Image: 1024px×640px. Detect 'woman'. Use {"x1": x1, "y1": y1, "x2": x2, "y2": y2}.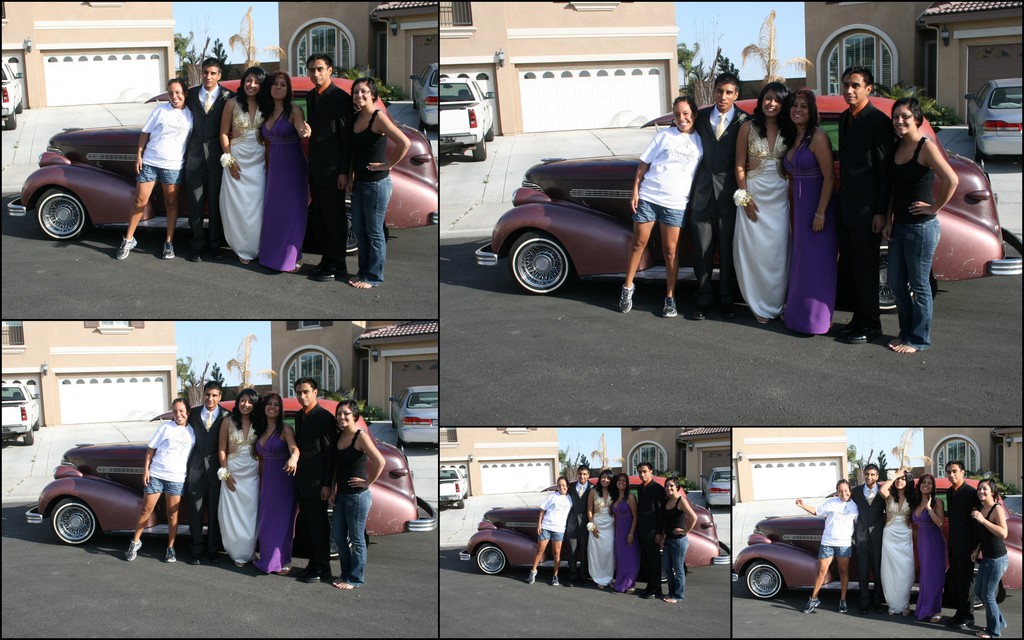
{"x1": 530, "y1": 481, "x2": 568, "y2": 585}.
